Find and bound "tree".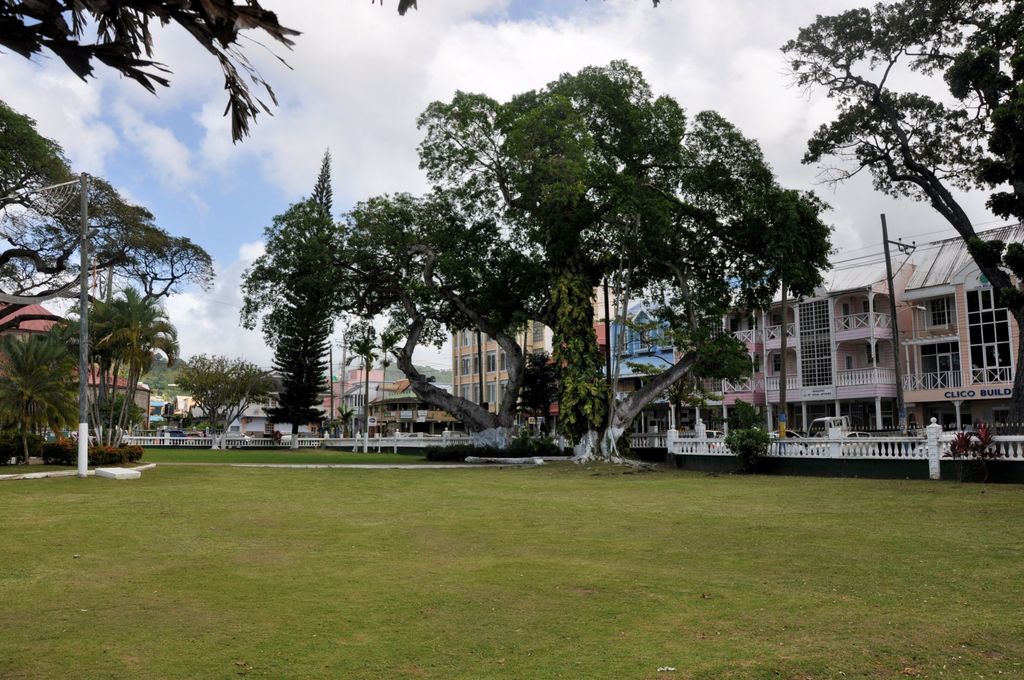
Bound: [417,51,815,455].
